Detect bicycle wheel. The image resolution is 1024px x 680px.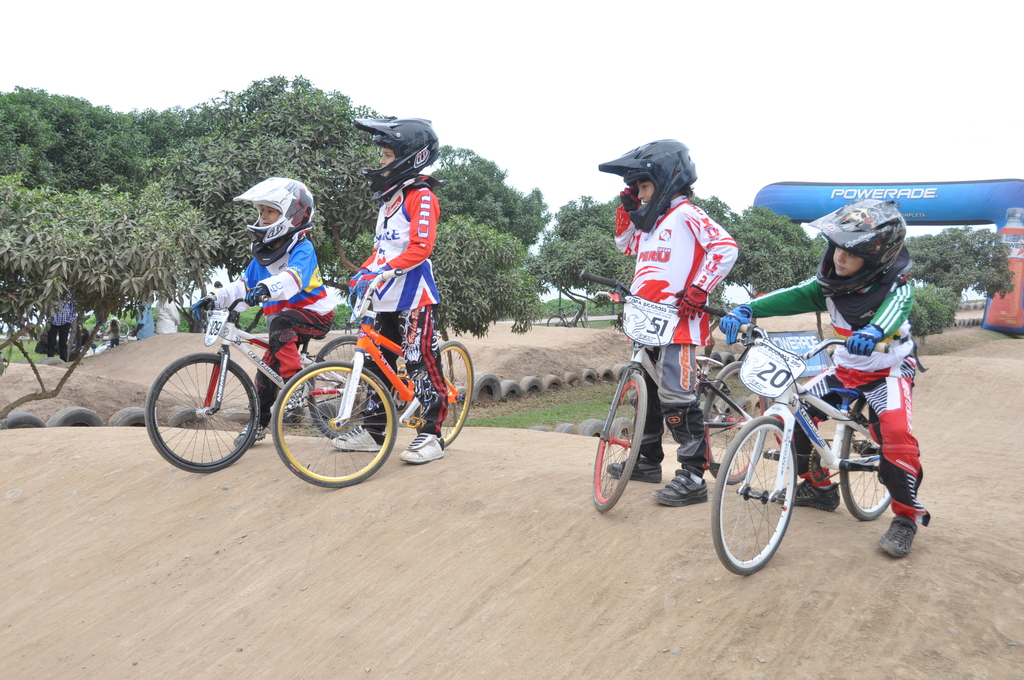
700/361/768/484.
